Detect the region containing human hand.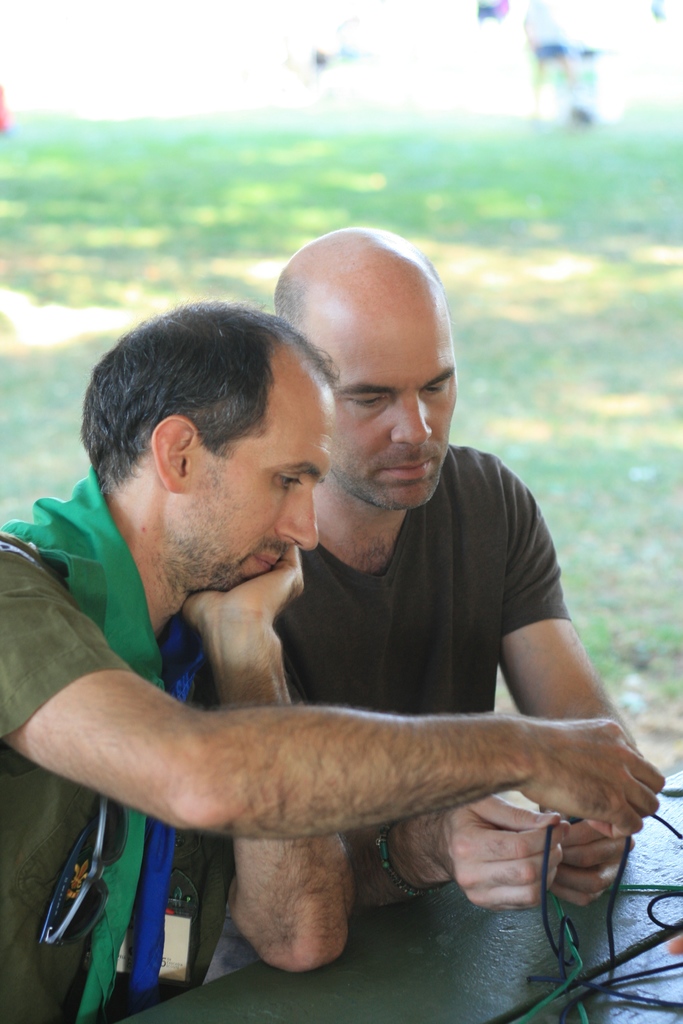
<region>161, 563, 305, 701</region>.
